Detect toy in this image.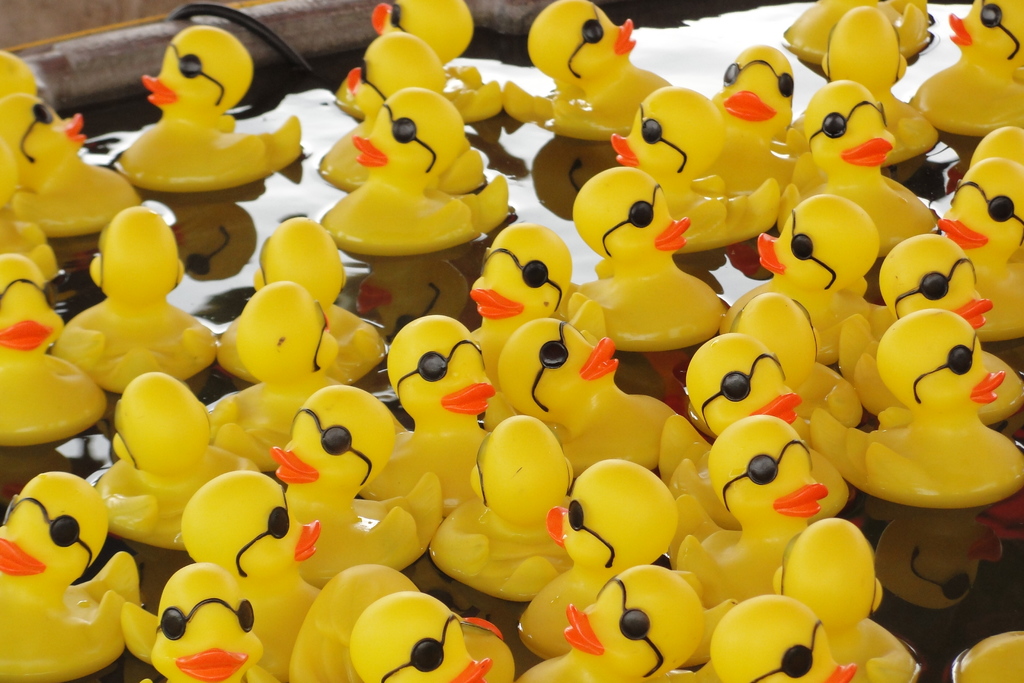
Detection: x1=358, y1=309, x2=500, y2=511.
